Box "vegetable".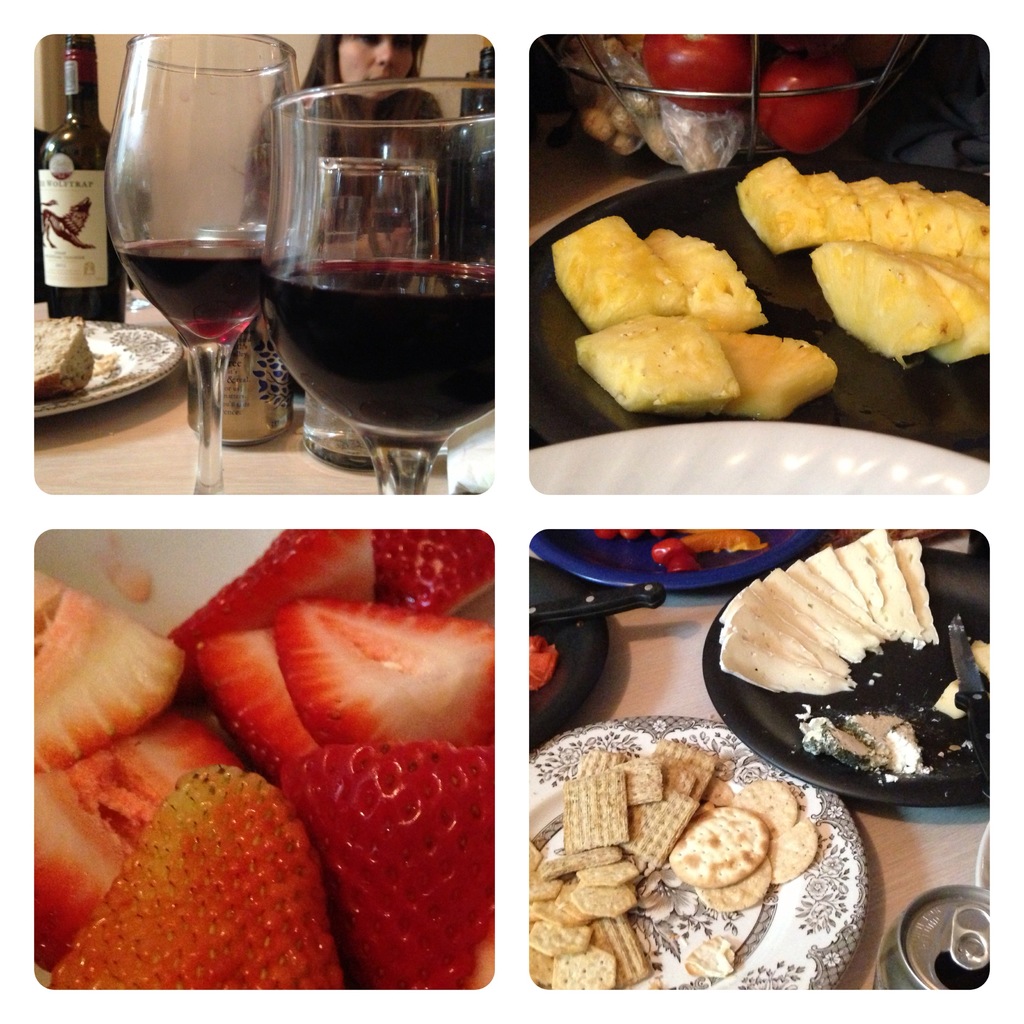
rect(648, 33, 744, 115).
